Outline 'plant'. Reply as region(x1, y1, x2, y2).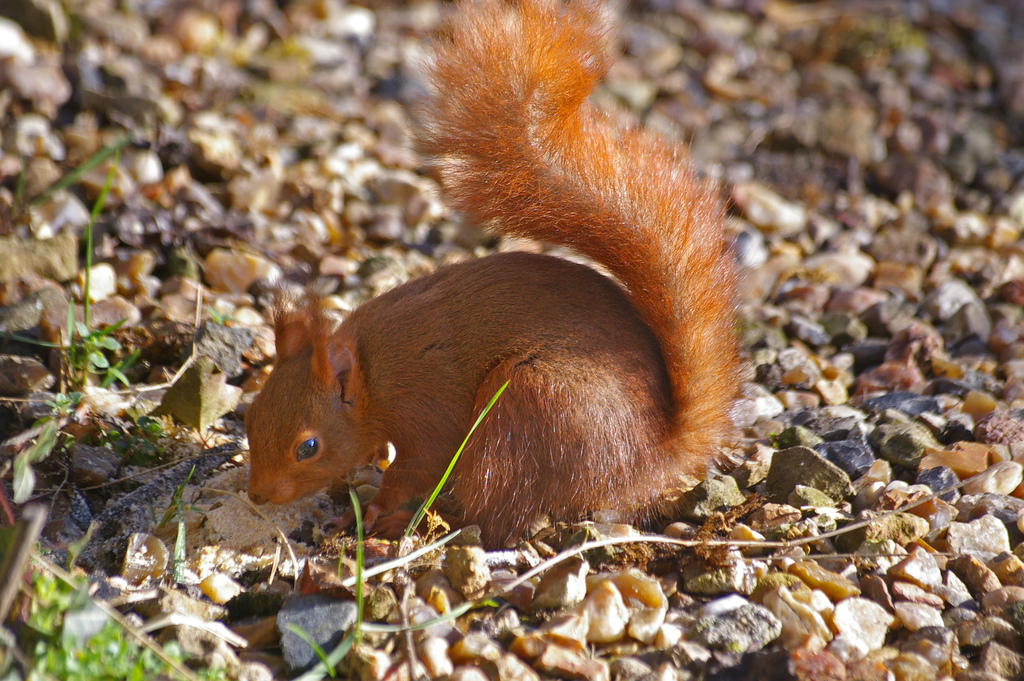
region(135, 411, 163, 447).
